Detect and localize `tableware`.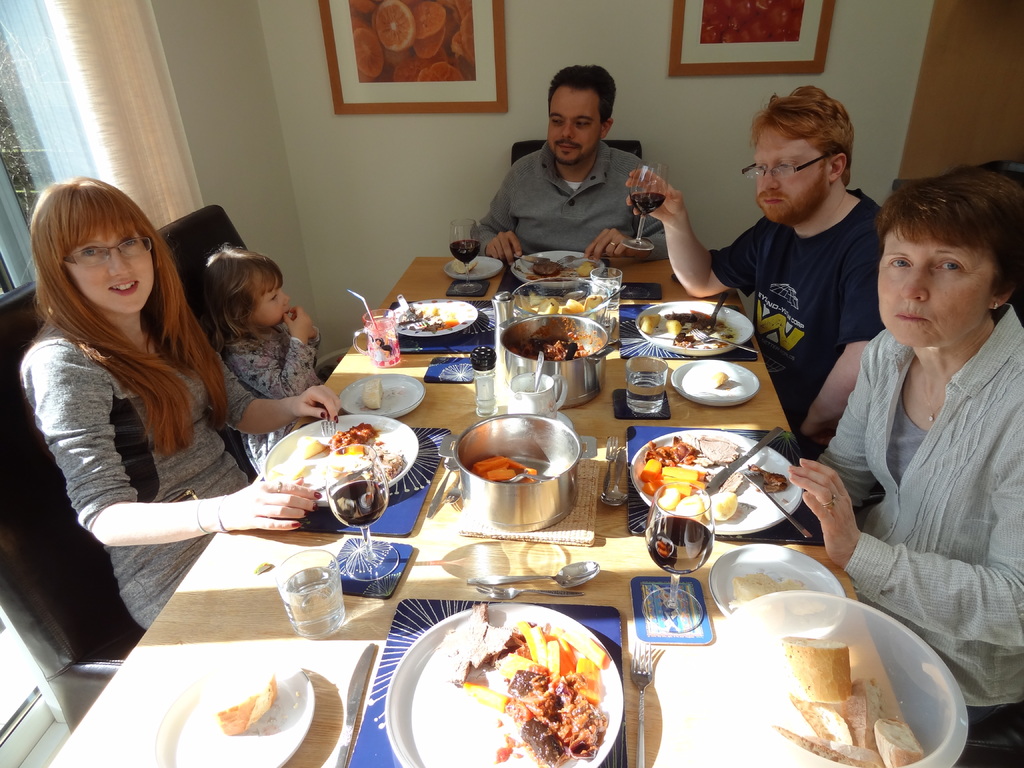
Localized at region(554, 410, 575, 436).
